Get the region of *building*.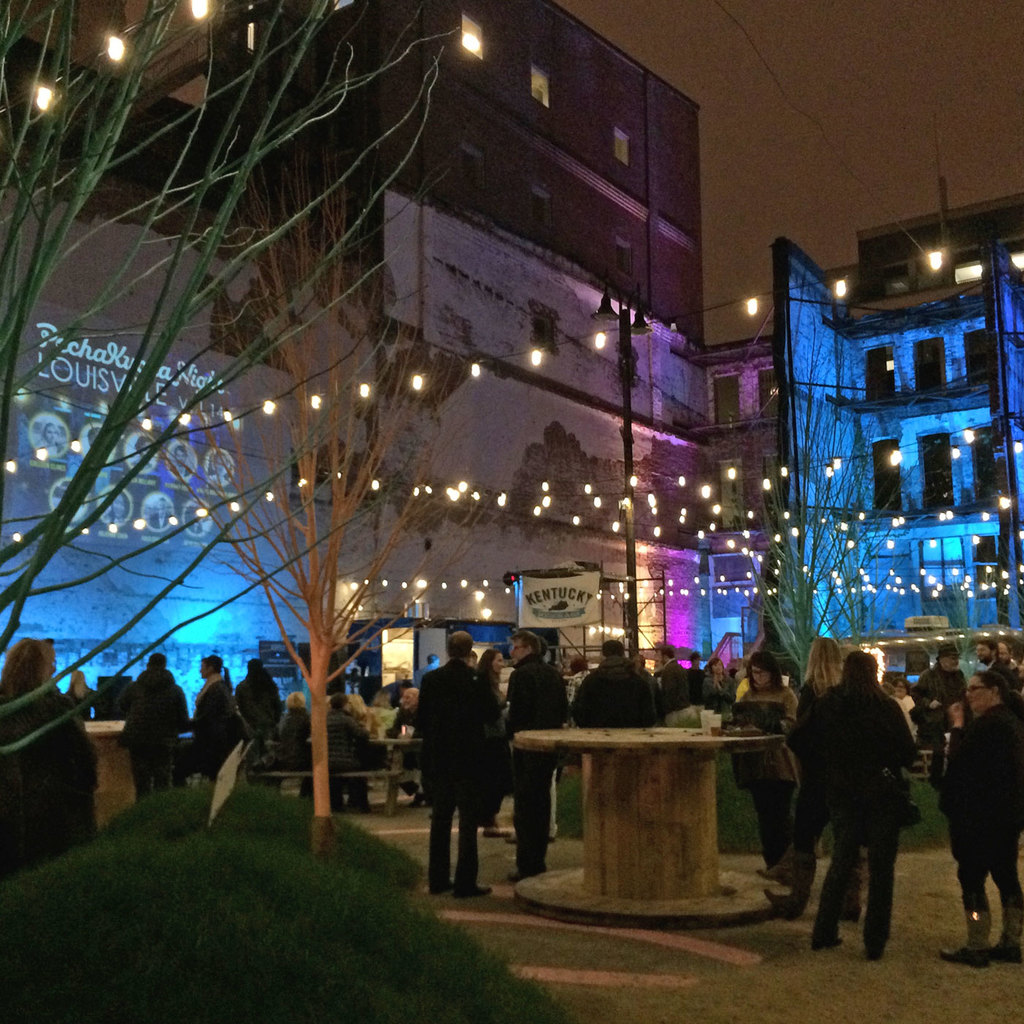
region(774, 197, 1023, 693).
